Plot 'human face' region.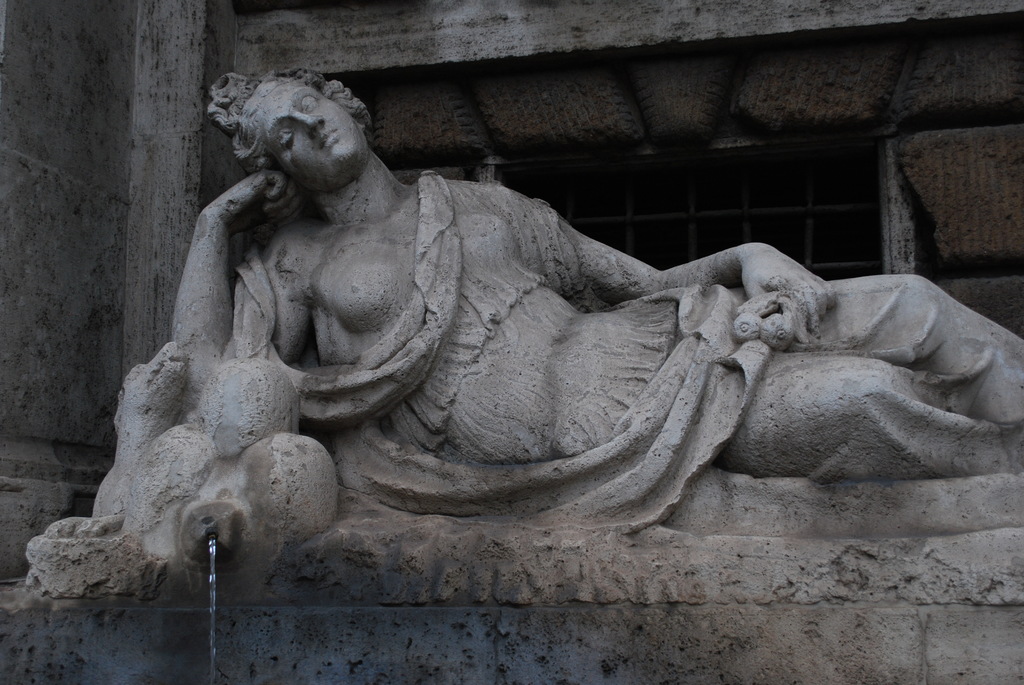
Plotted at detection(216, 77, 369, 182).
